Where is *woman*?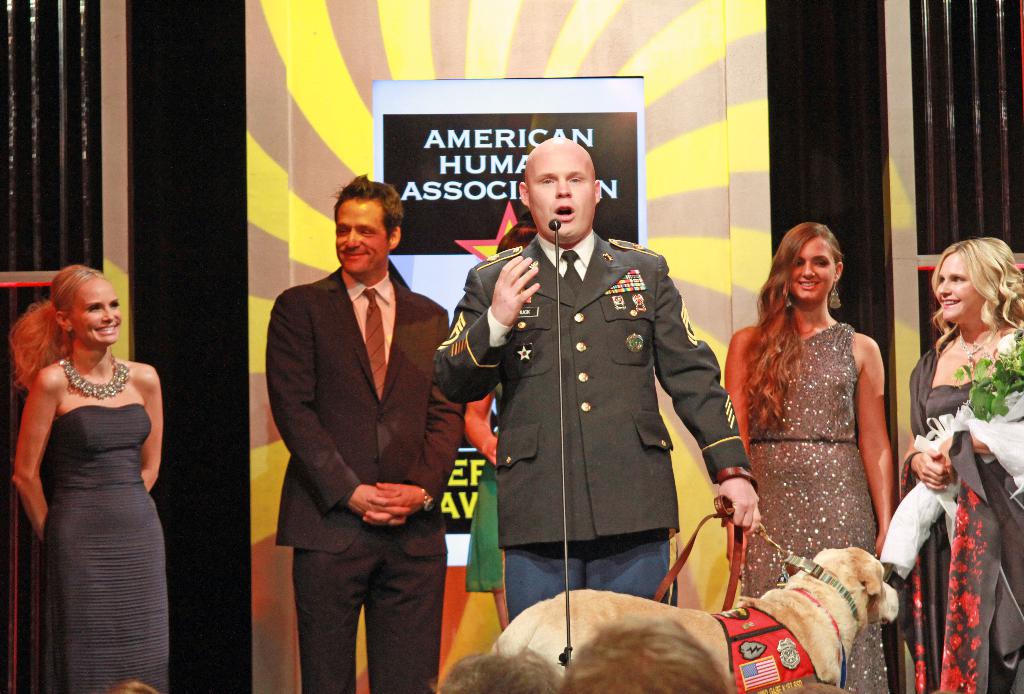
detection(12, 229, 179, 677).
